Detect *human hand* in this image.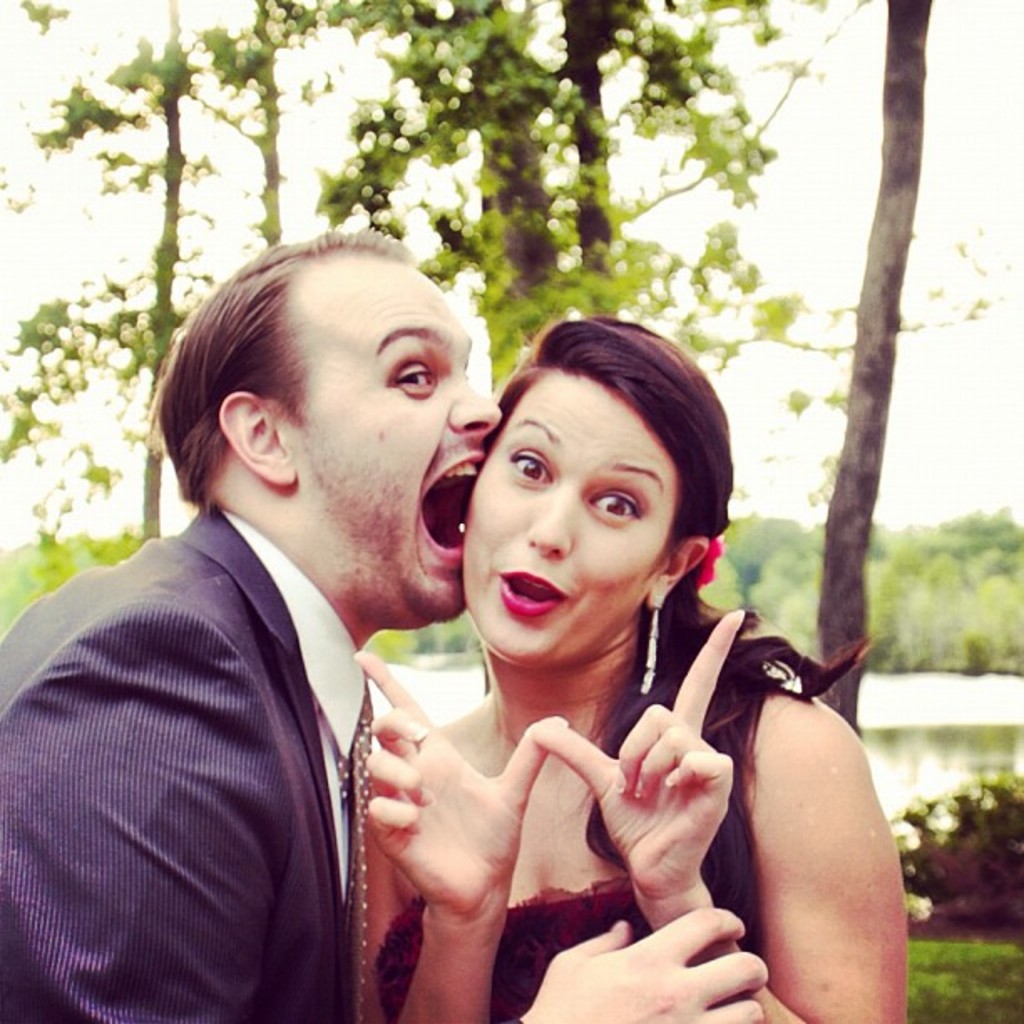
Detection: [left=517, top=905, right=770, bottom=1022].
